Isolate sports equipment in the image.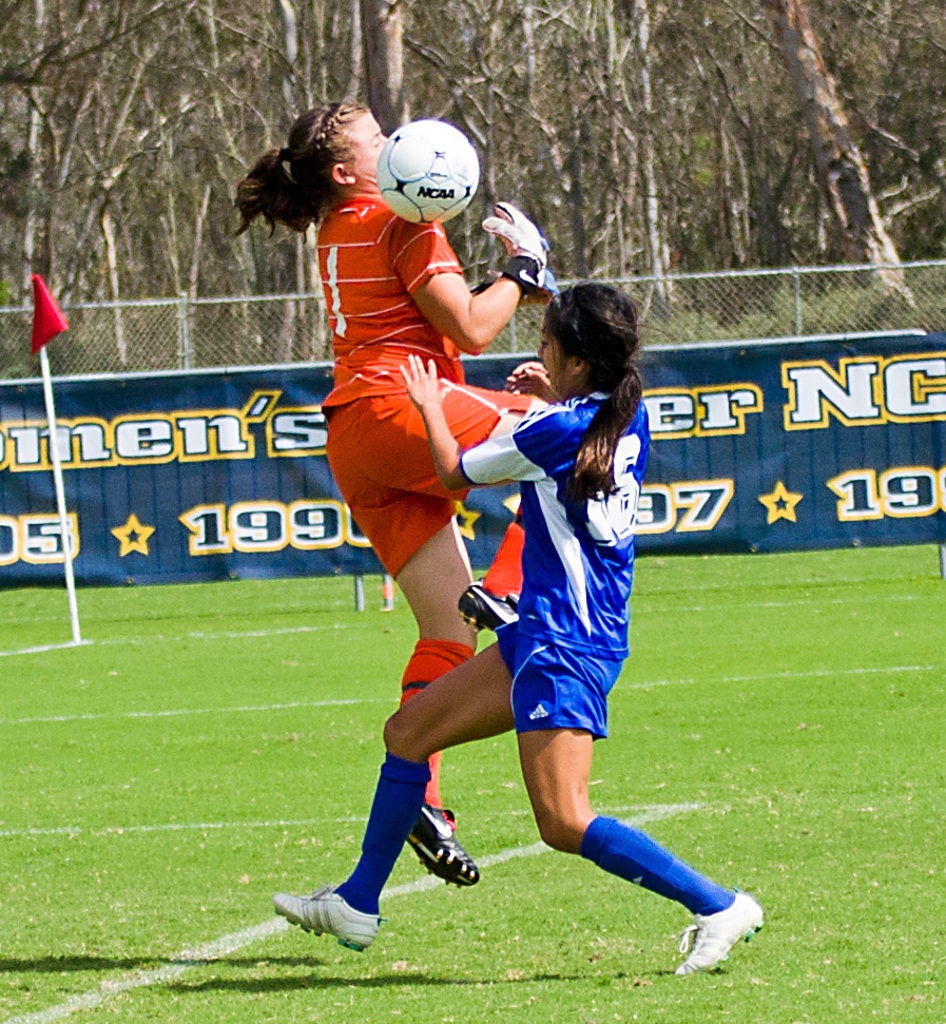
Isolated region: <region>273, 890, 380, 949</region>.
